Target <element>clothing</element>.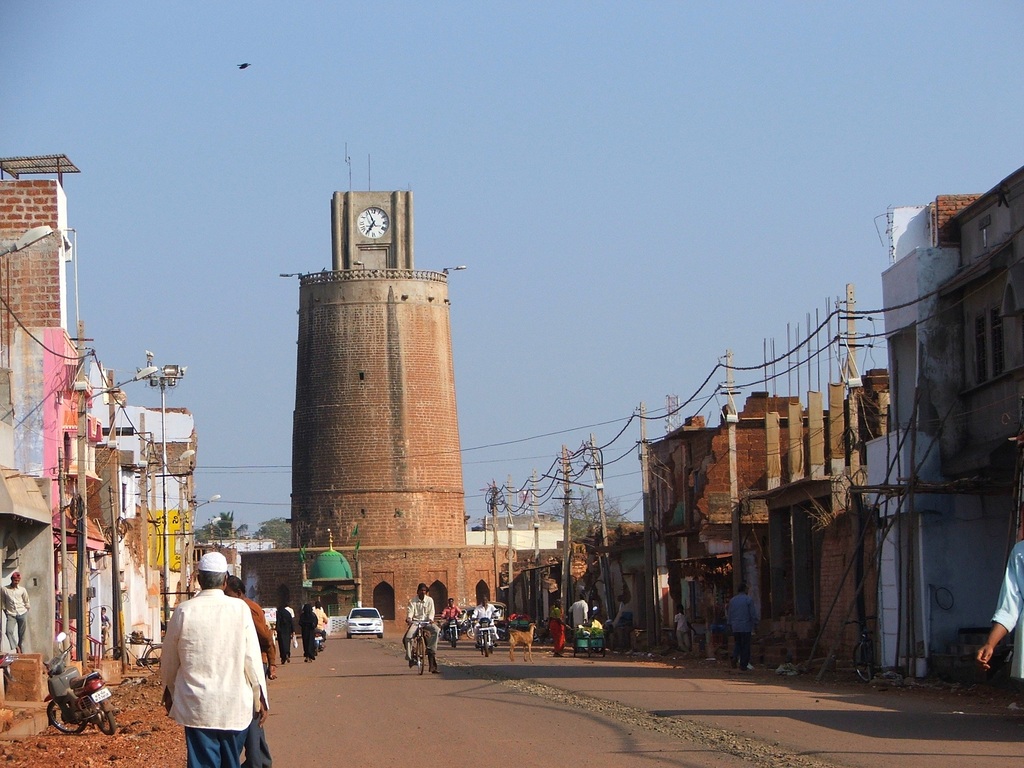
Target region: select_region(401, 596, 440, 662).
